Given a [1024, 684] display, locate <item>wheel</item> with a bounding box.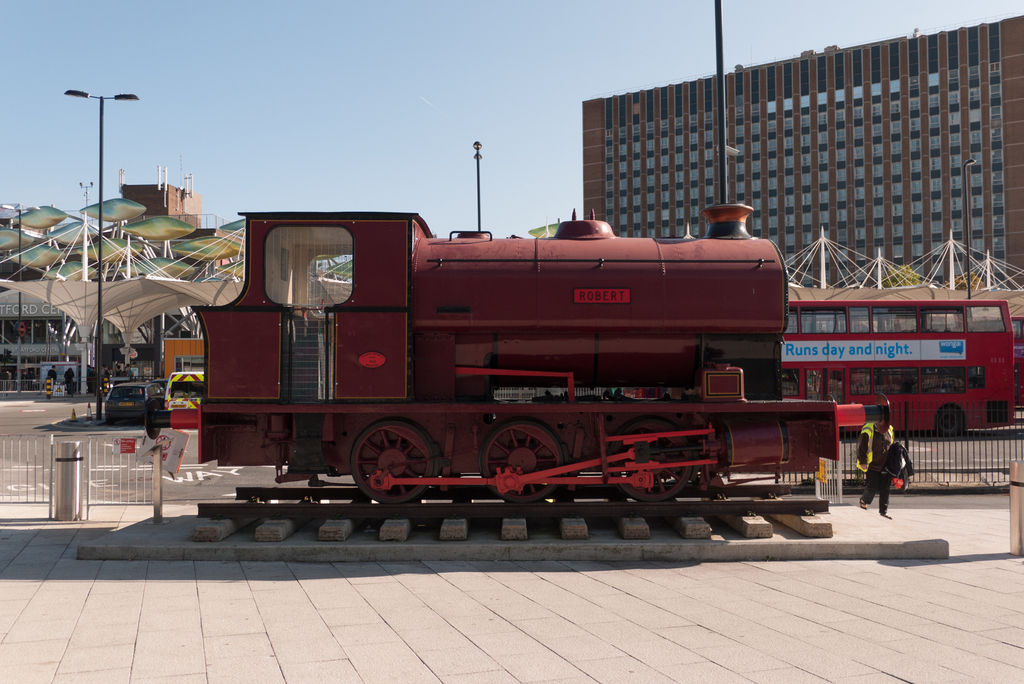
Located: bbox=[938, 403, 961, 437].
